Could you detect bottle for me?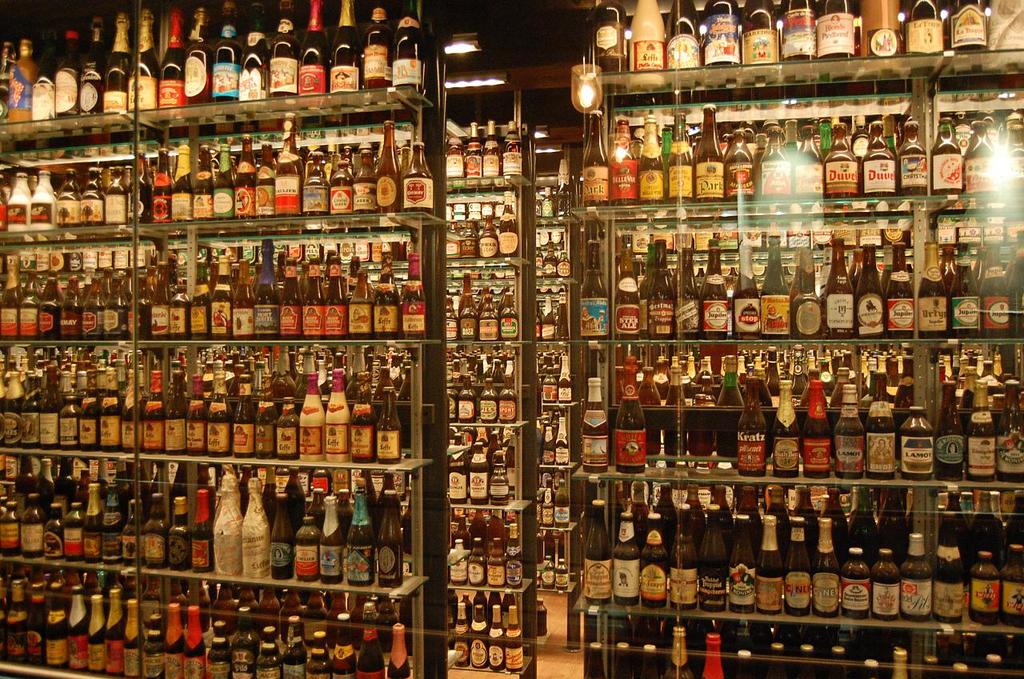
Detection result: crop(476, 507, 497, 549).
